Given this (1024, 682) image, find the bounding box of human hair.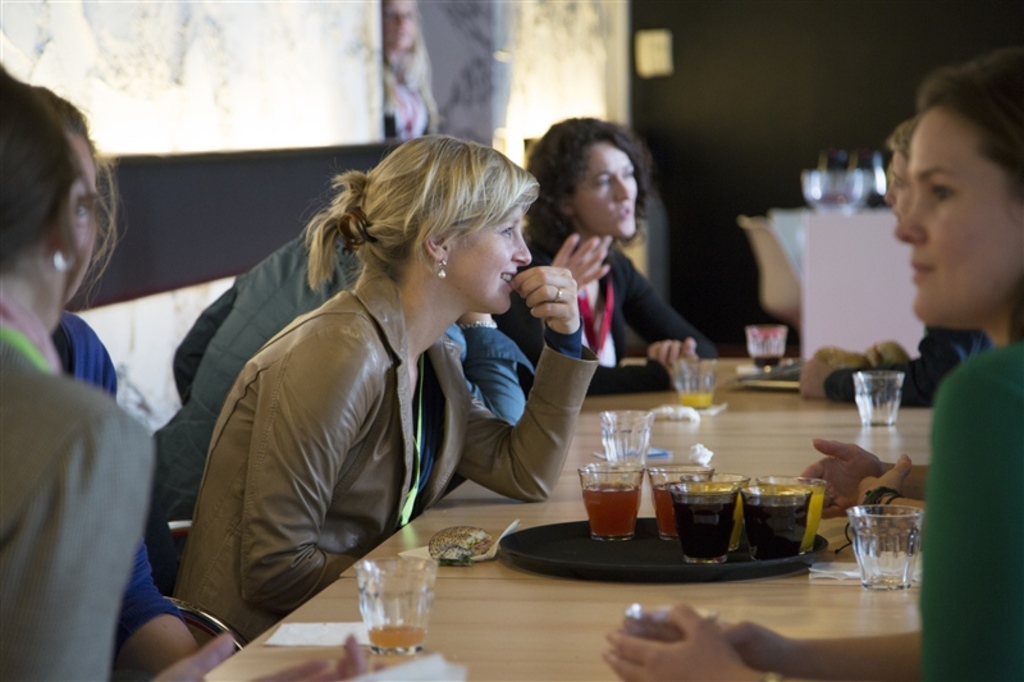
[x1=311, y1=136, x2=547, y2=294].
